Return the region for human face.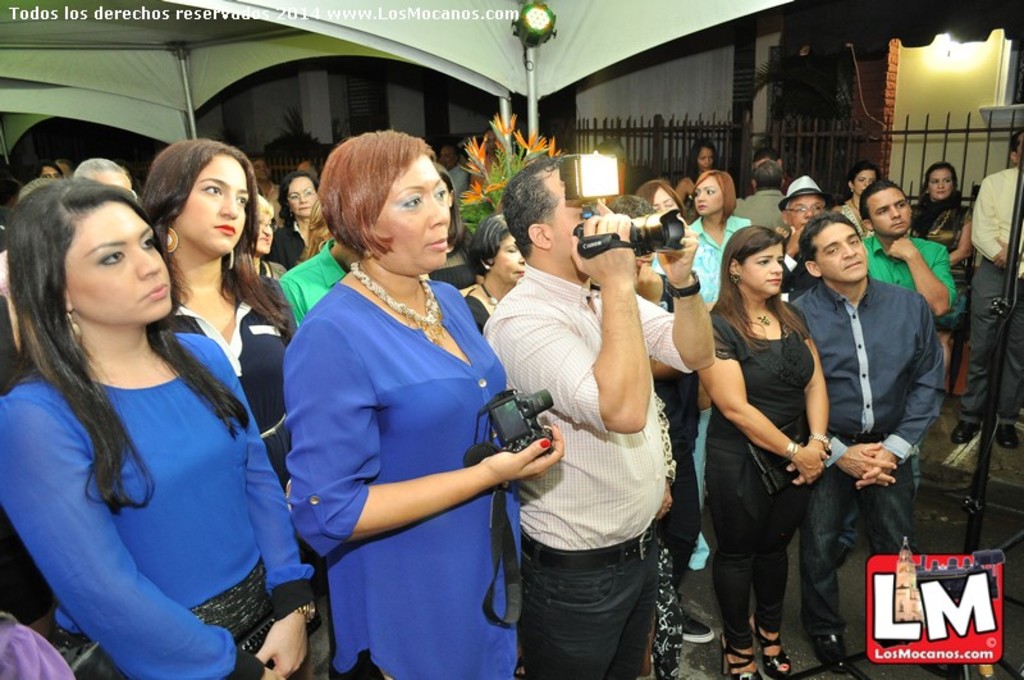
<bbox>852, 170, 874, 196</bbox>.
